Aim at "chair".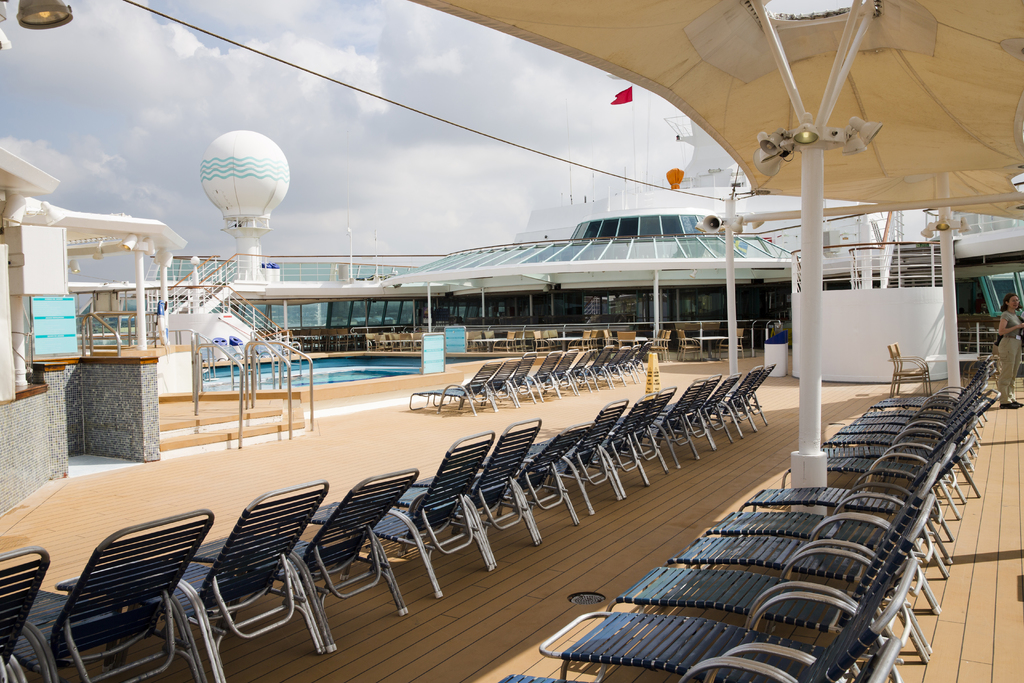
Aimed at bbox=(192, 469, 335, 679).
